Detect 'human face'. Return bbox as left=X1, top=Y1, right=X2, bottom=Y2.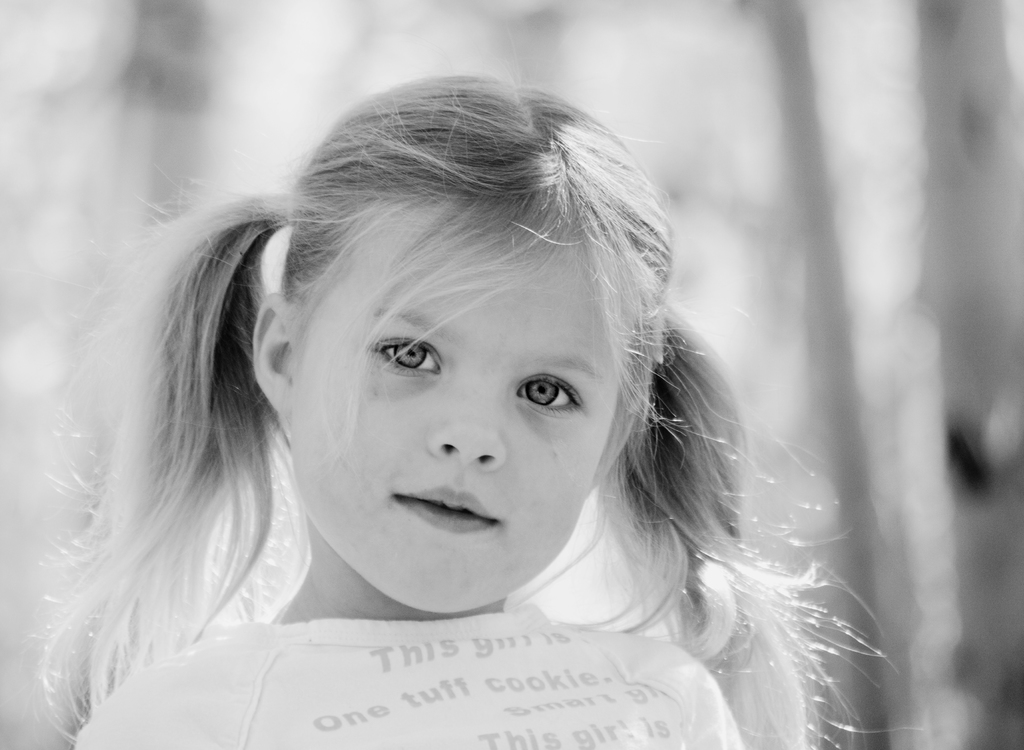
left=270, top=165, right=634, bottom=609.
